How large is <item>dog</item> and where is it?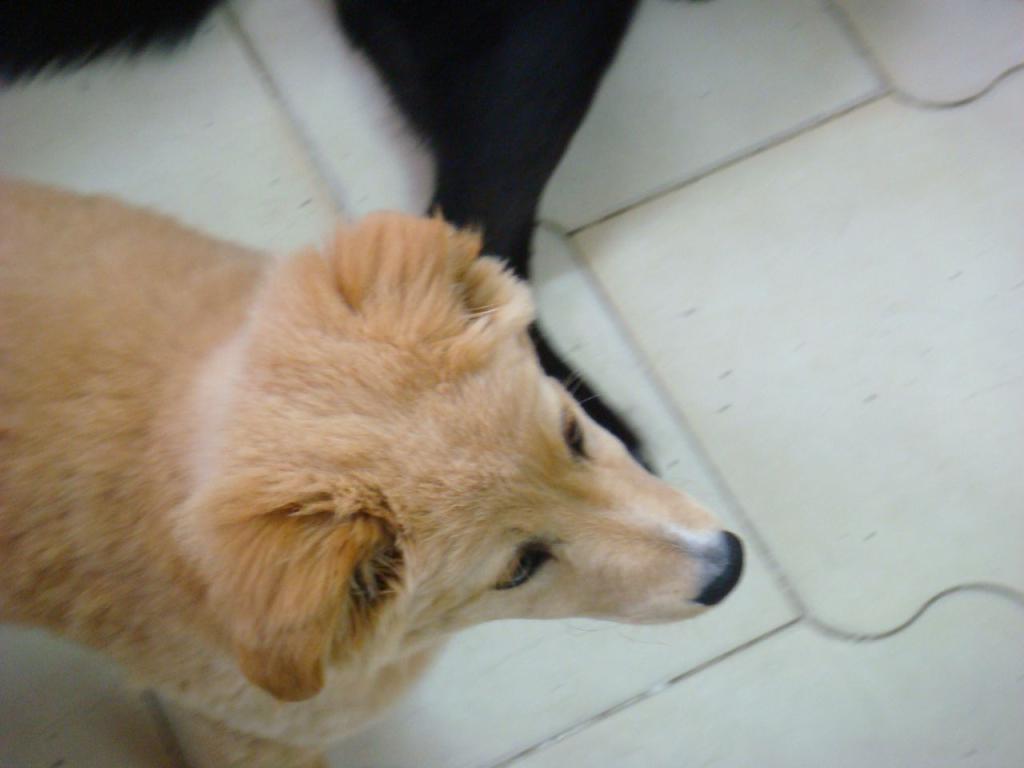
Bounding box: 0, 0, 661, 478.
